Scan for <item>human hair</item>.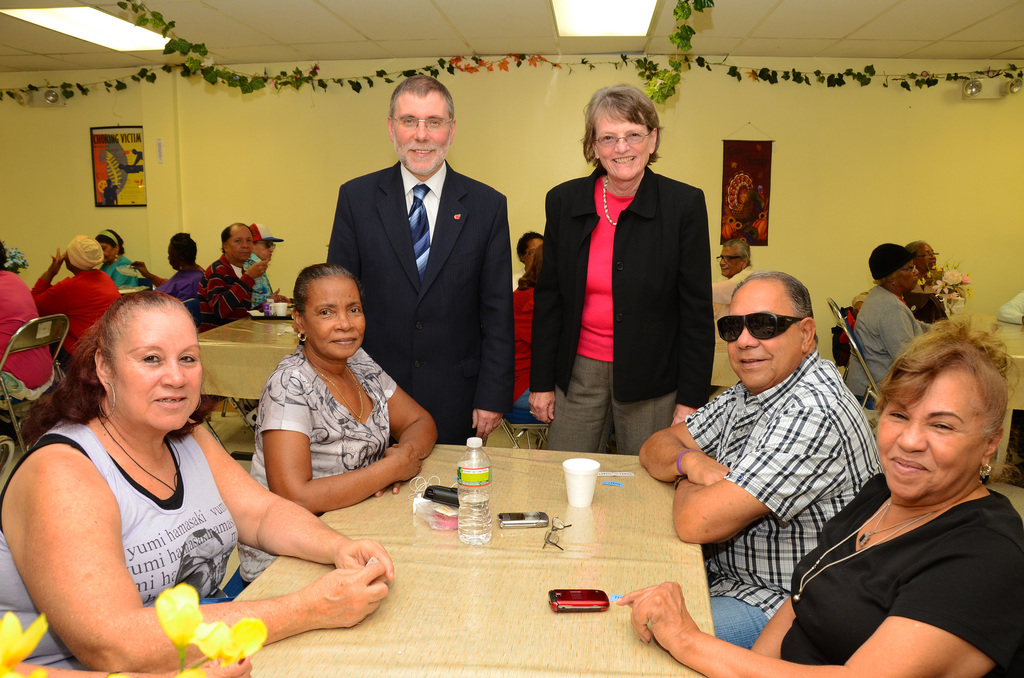
Scan result: crop(168, 232, 196, 265).
